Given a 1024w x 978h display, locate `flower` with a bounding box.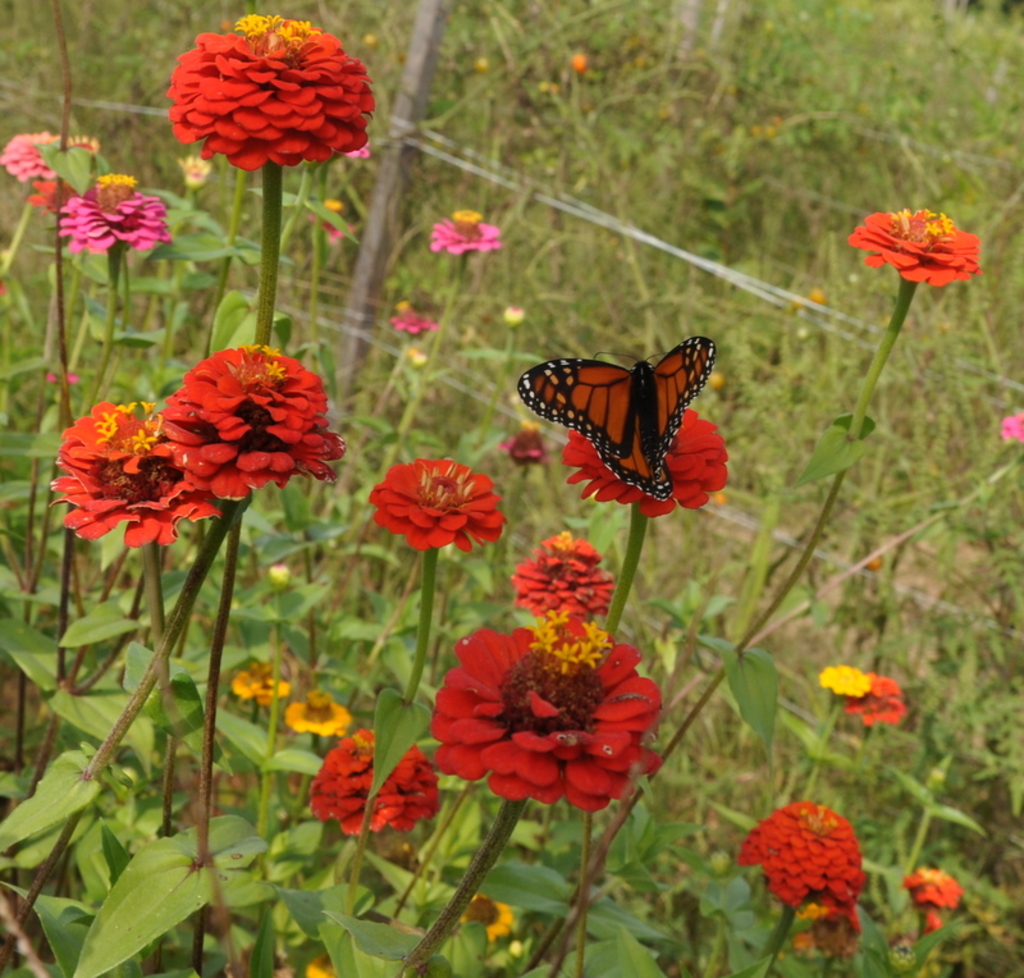
Located: BBox(438, 621, 664, 808).
